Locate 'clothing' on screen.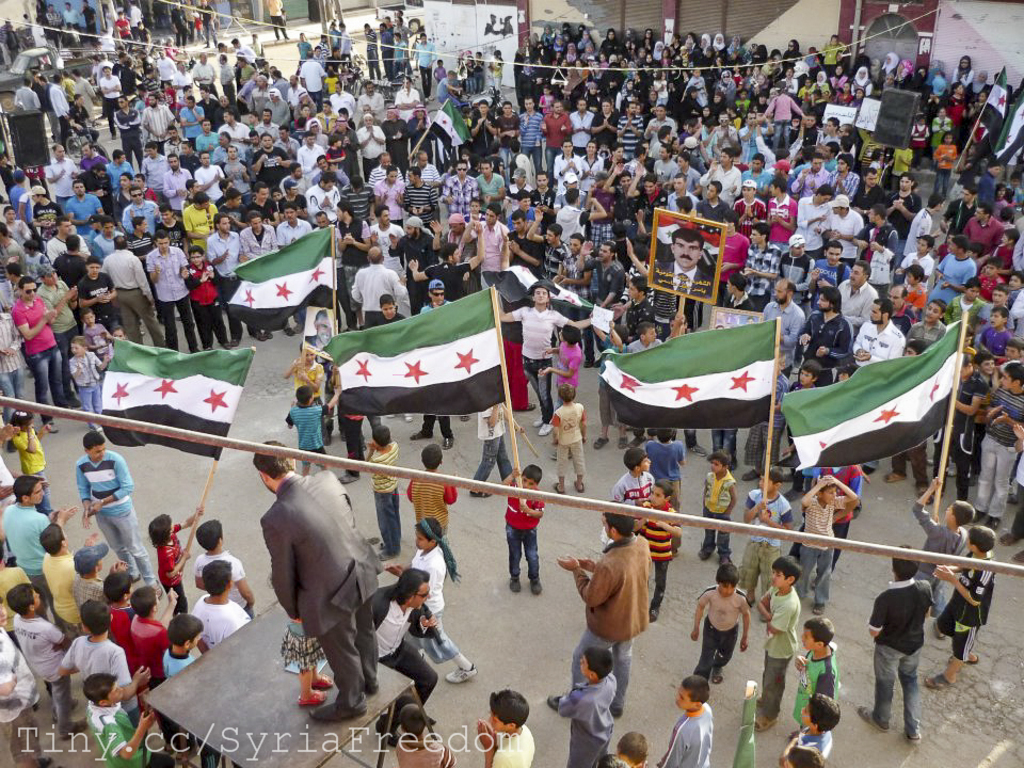
On screen at bbox=(695, 167, 743, 206).
